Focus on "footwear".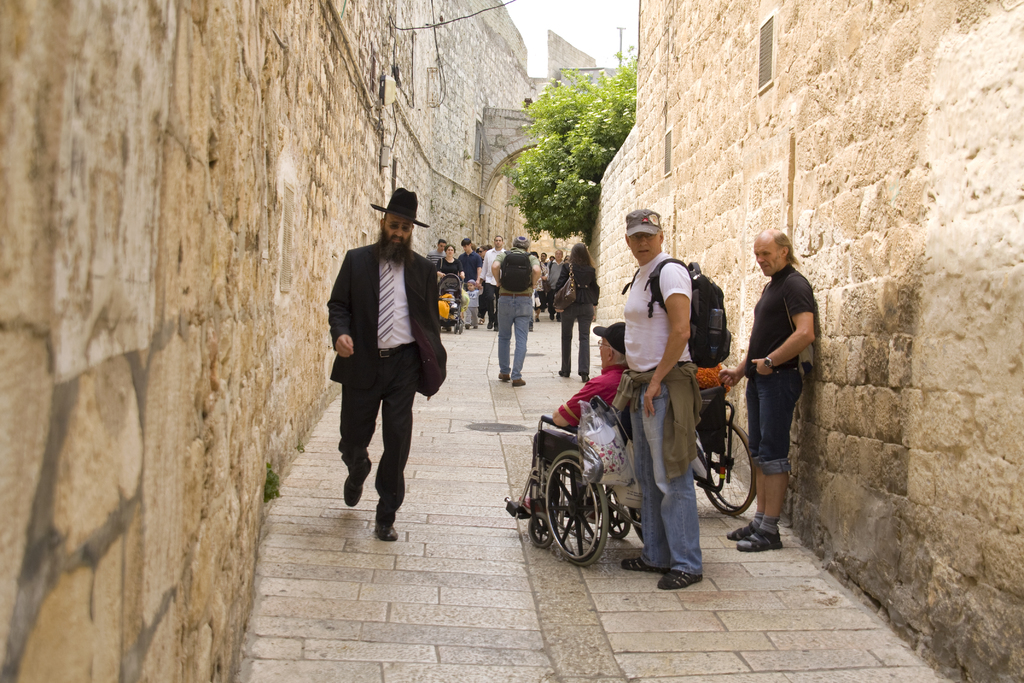
Focused at detection(559, 372, 568, 381).
